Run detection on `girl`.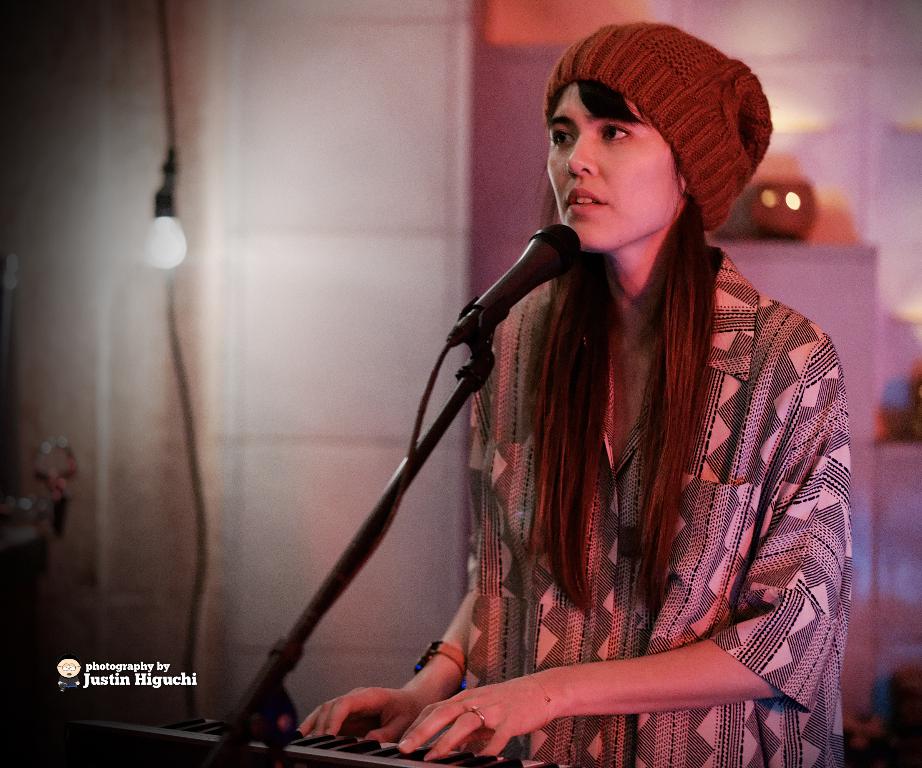
Result: [left=296, top=17, right=845, bottom=767].
